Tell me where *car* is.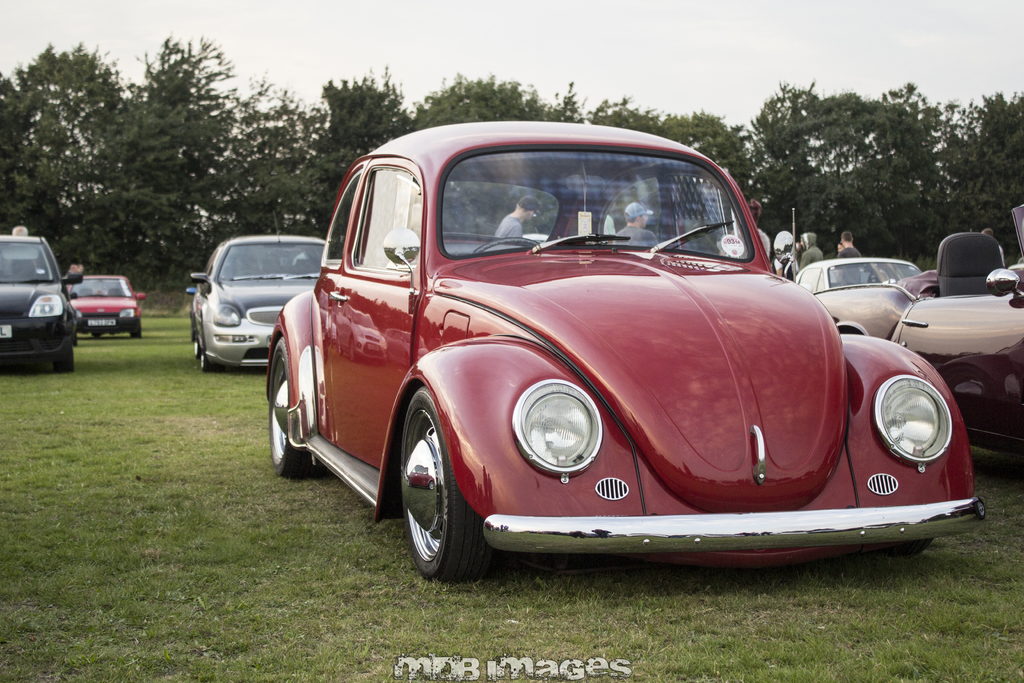
*car* is at 0, 220, 81, 373.
